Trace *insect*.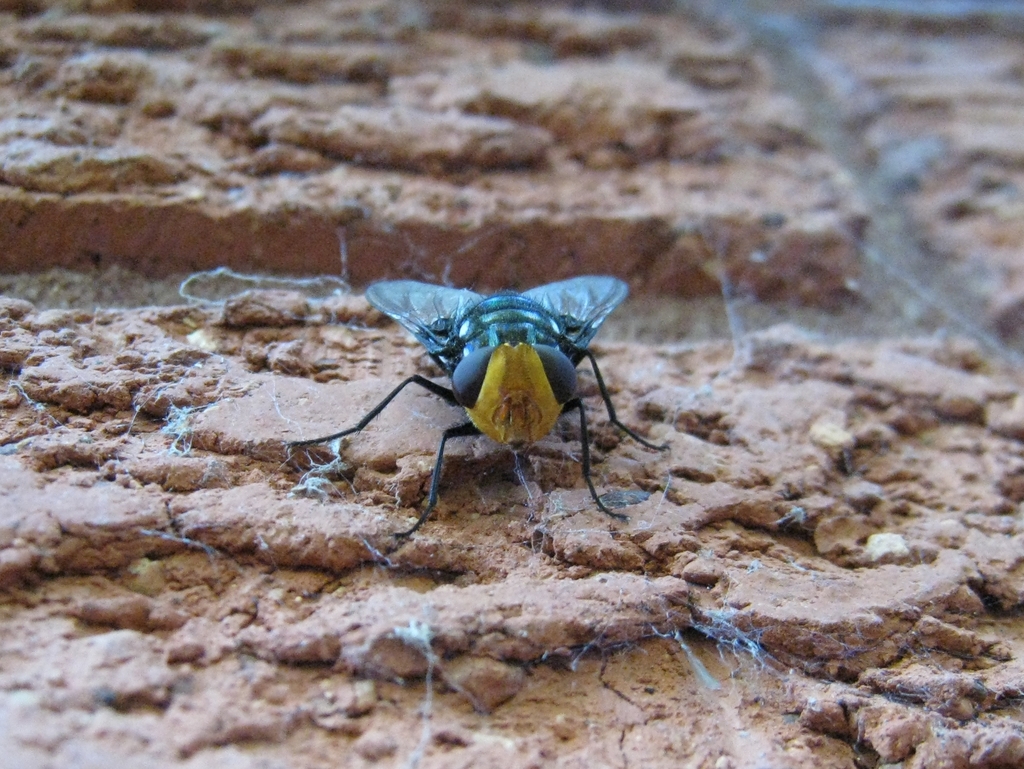
Traced to x1=287 y1=278 x2=673 y2=539.
